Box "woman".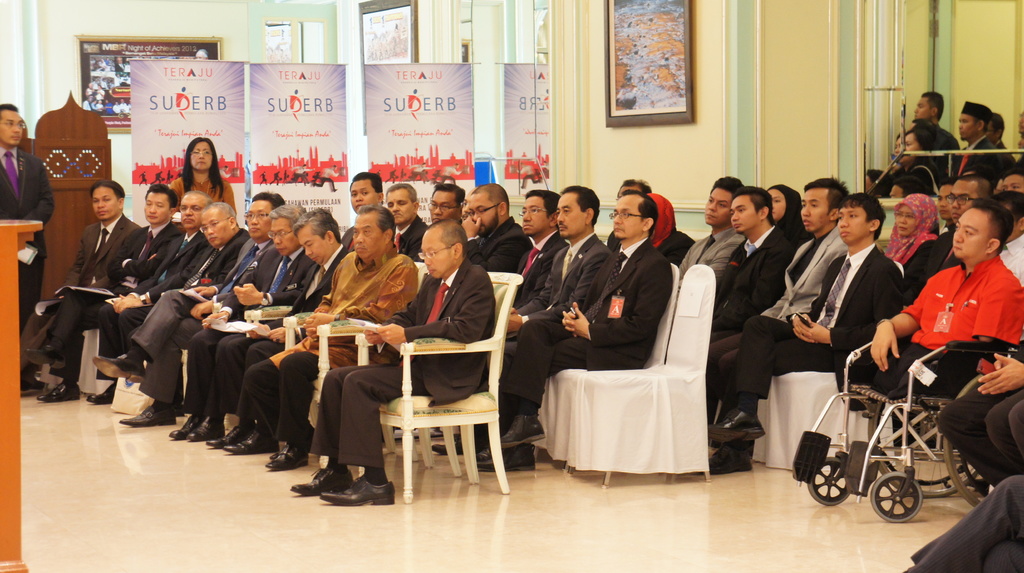
left=164, top=136, right=238, bottom=215.
